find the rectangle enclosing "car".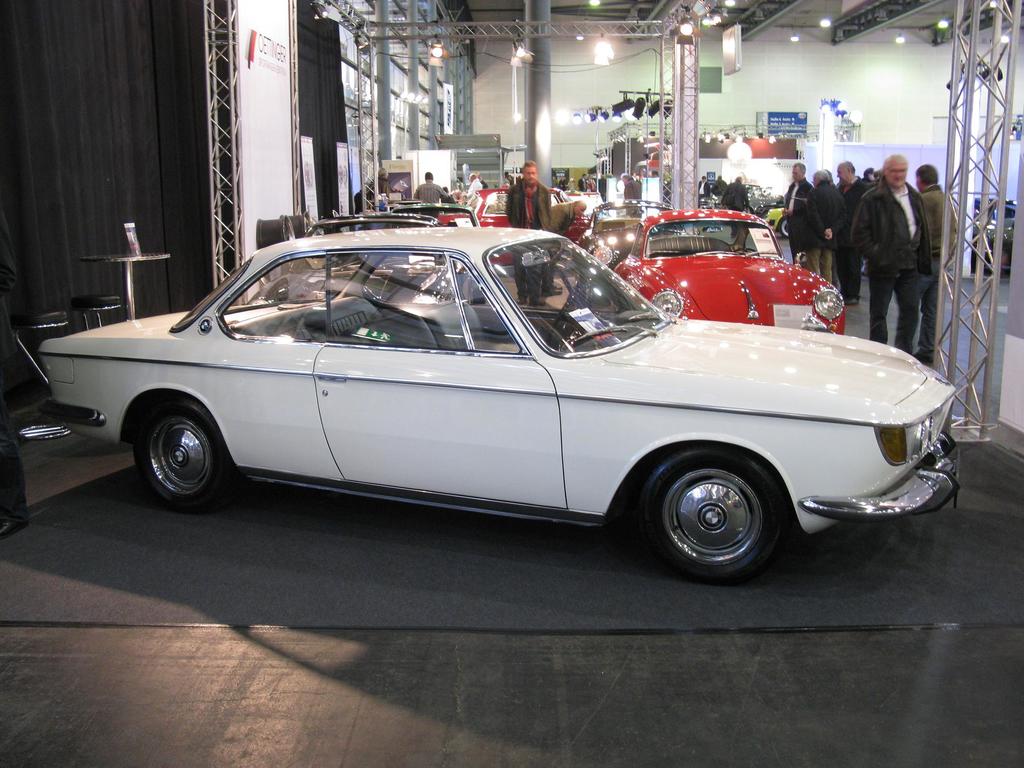
region(465, 186, 587, 267).
